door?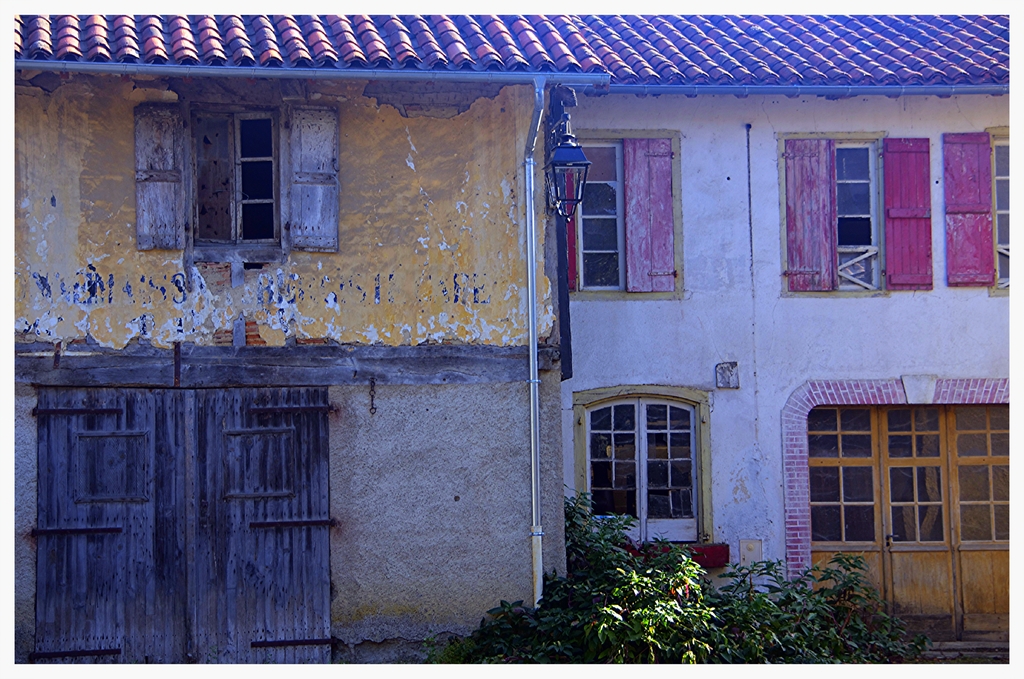
bbox(586, 398, 640, 561)
